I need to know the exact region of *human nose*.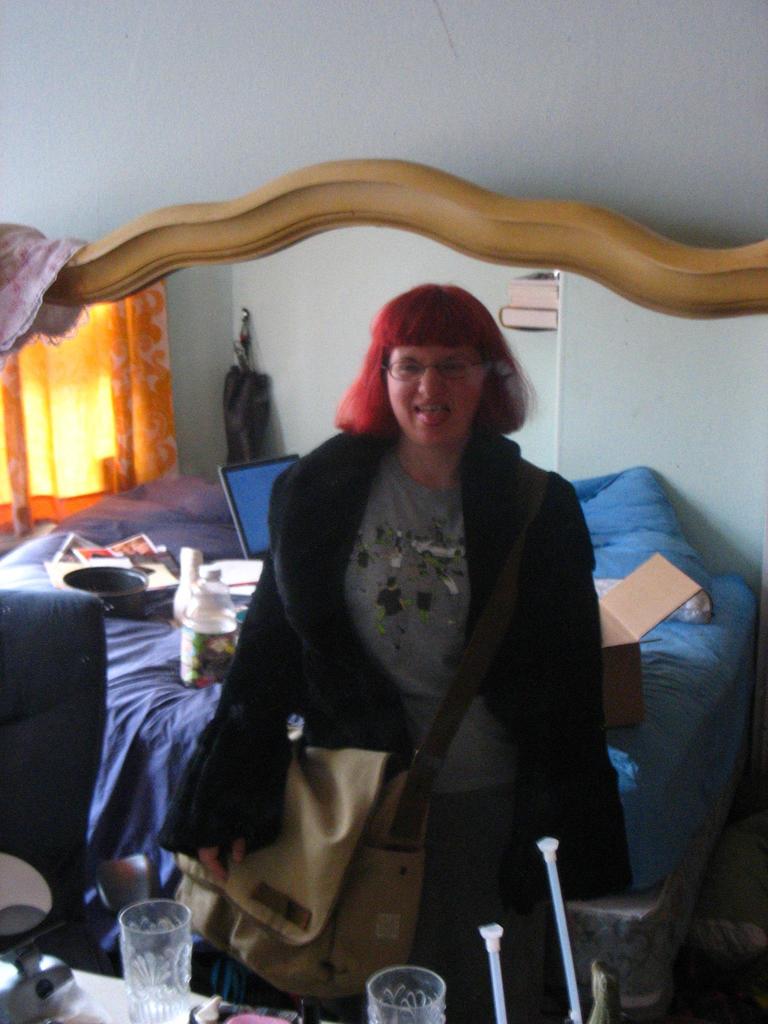
Region: pyautogui.locateOnScreen(420, 368, 444, 396).
